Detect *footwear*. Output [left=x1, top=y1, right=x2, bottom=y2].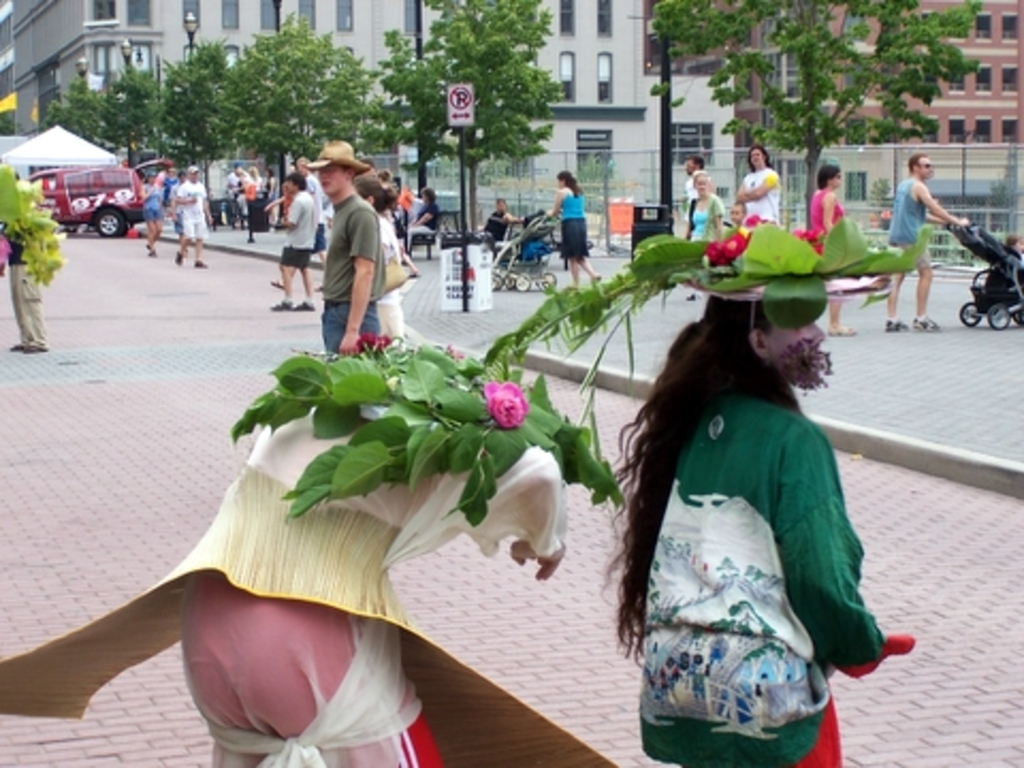
[left=885, top=316, right=909, bottom=337].
